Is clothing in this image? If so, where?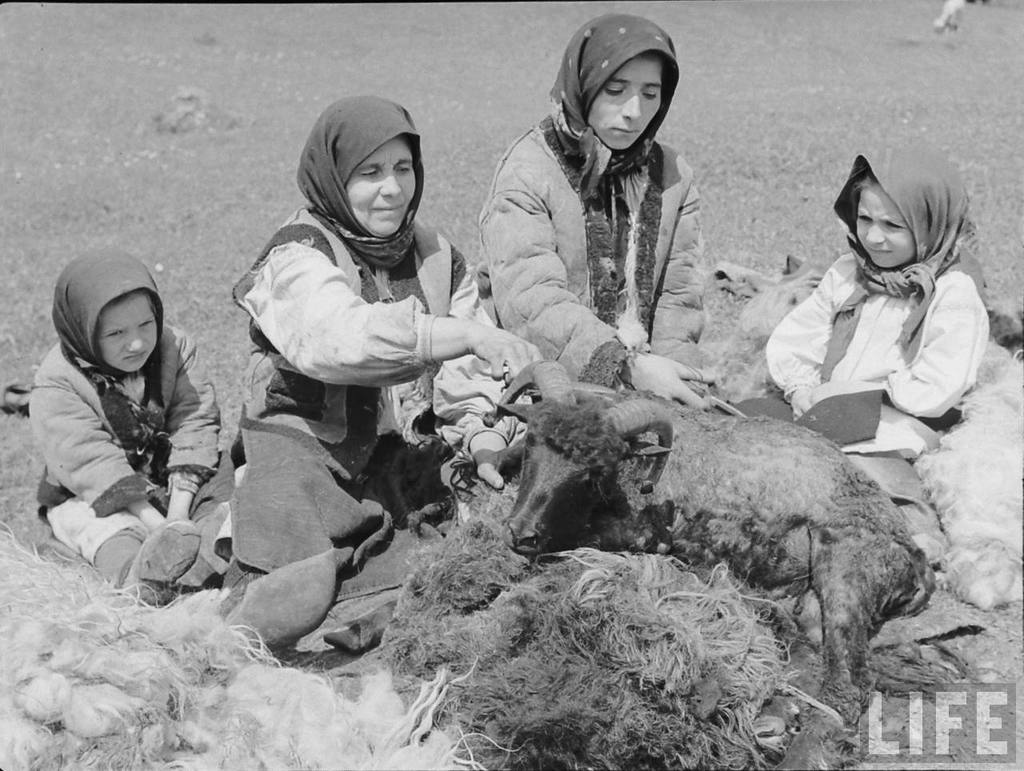
Yes, at locate(764, 142, 998, 526).
